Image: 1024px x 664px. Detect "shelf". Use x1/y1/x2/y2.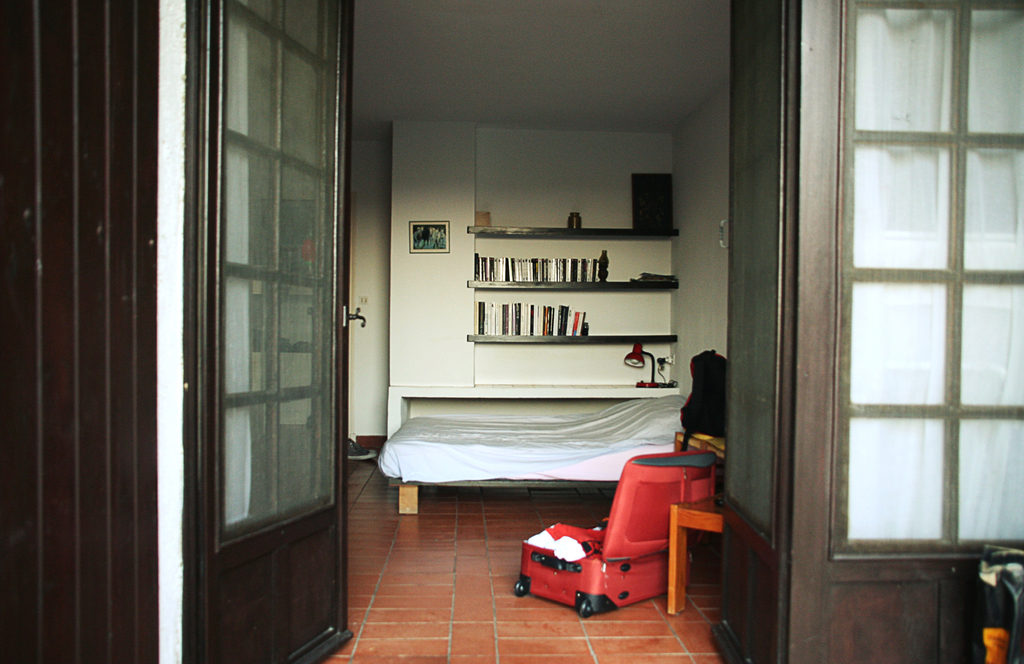
464/178/676/236.
